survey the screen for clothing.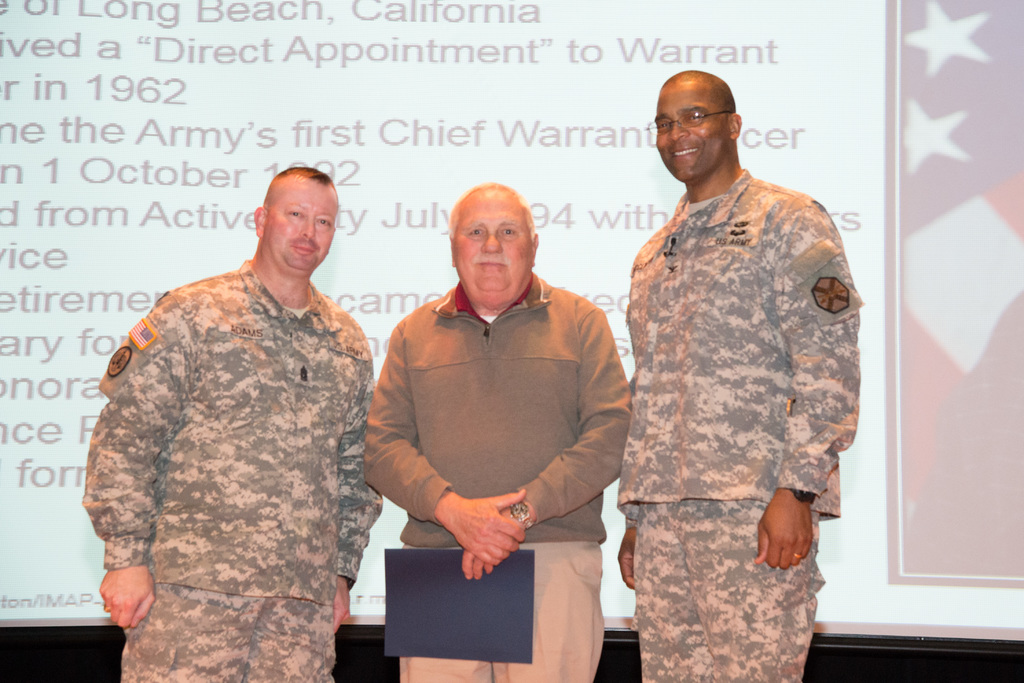
Survey found: box=[364, 273, 636, 682].
